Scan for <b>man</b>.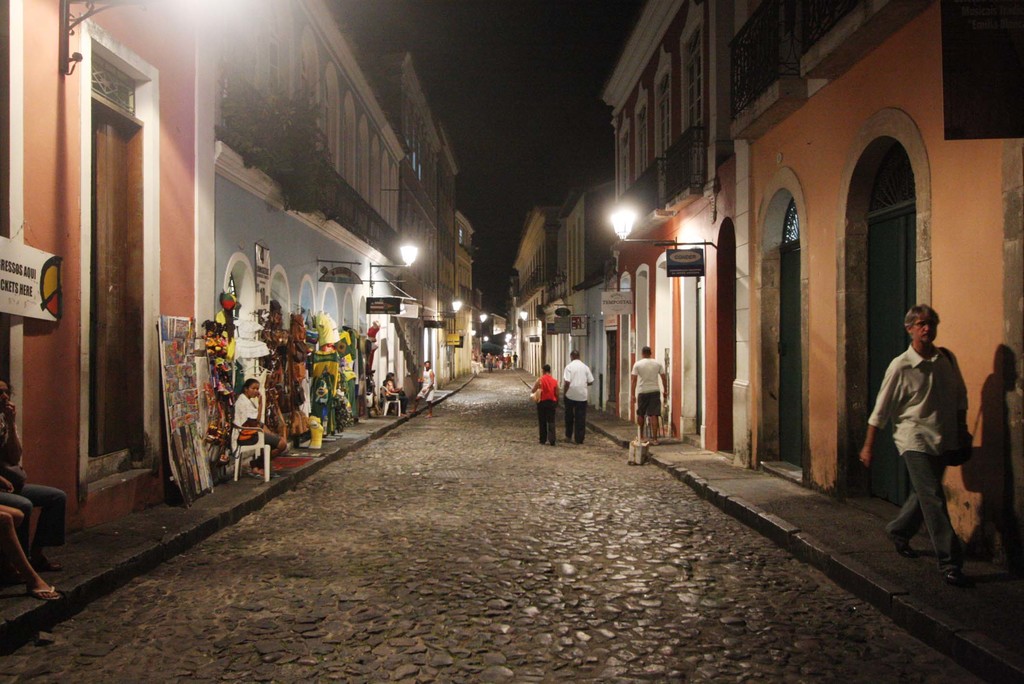
Scan result: box(867, 283, 980, 586).
